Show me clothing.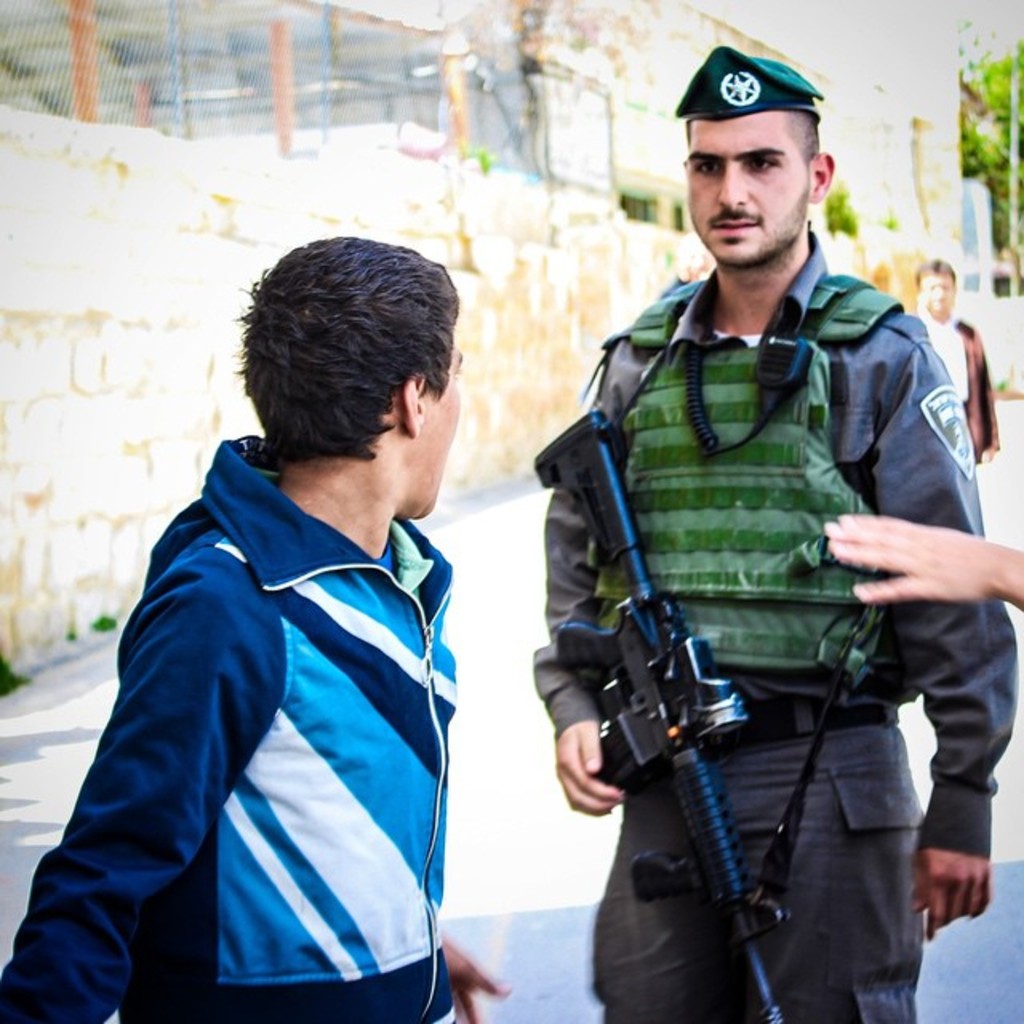
clothing is here: select_region(915, 312, 1008, 458).
